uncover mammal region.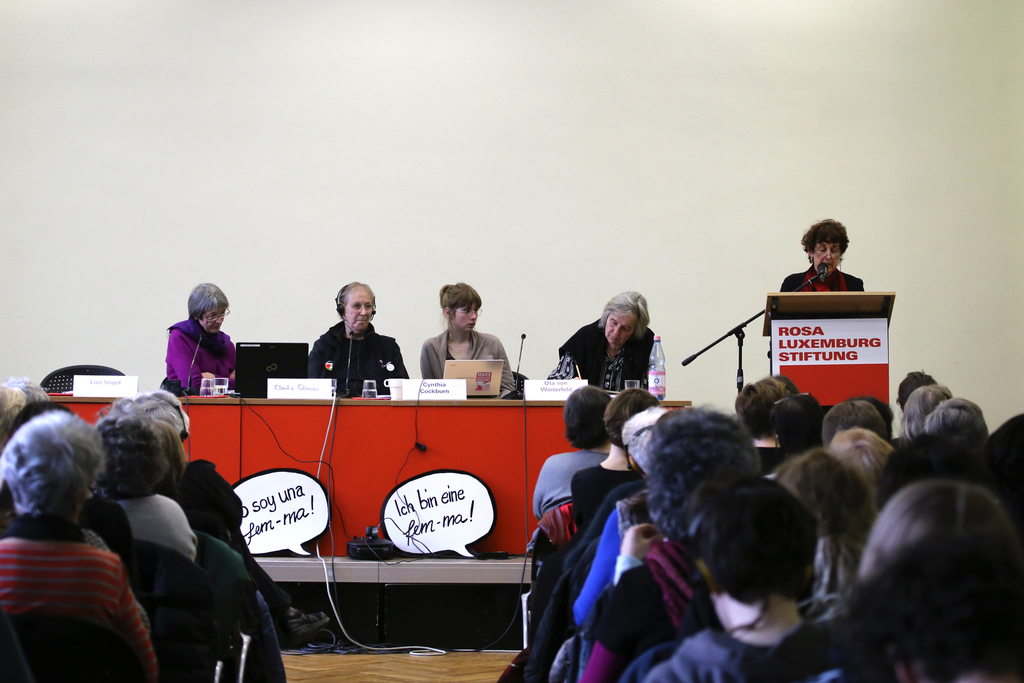
Uncovered: (783,215,863,290).
